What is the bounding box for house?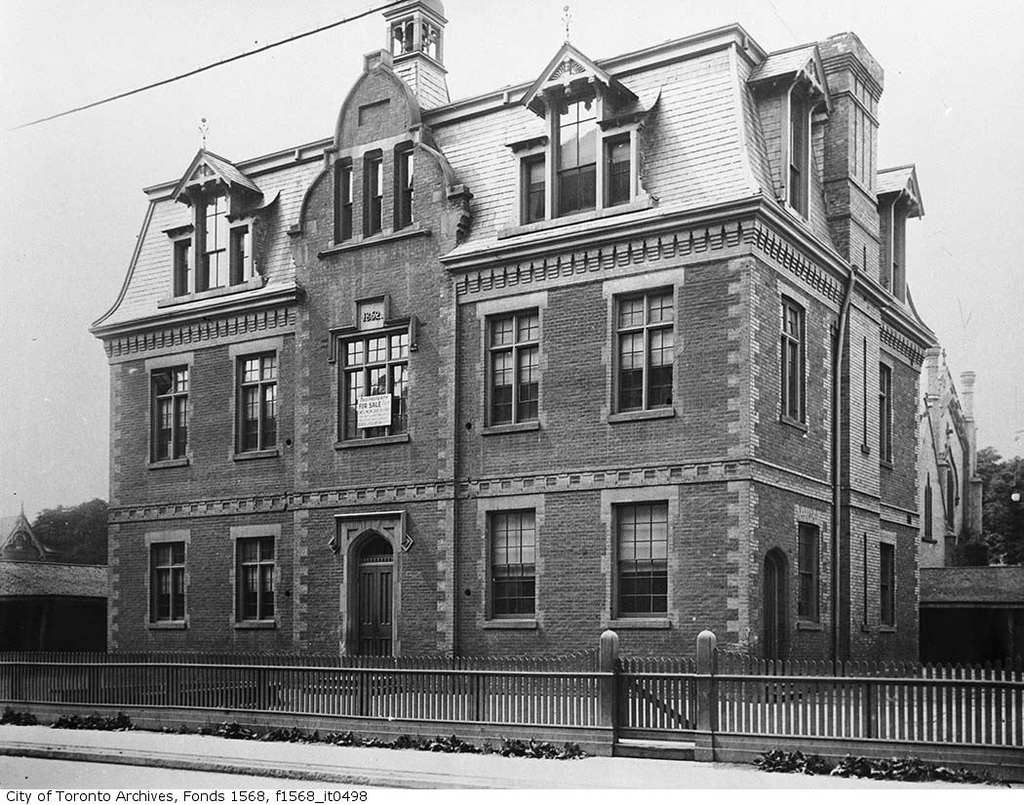
x1=0, y1=508, x2=107, y2=650.
